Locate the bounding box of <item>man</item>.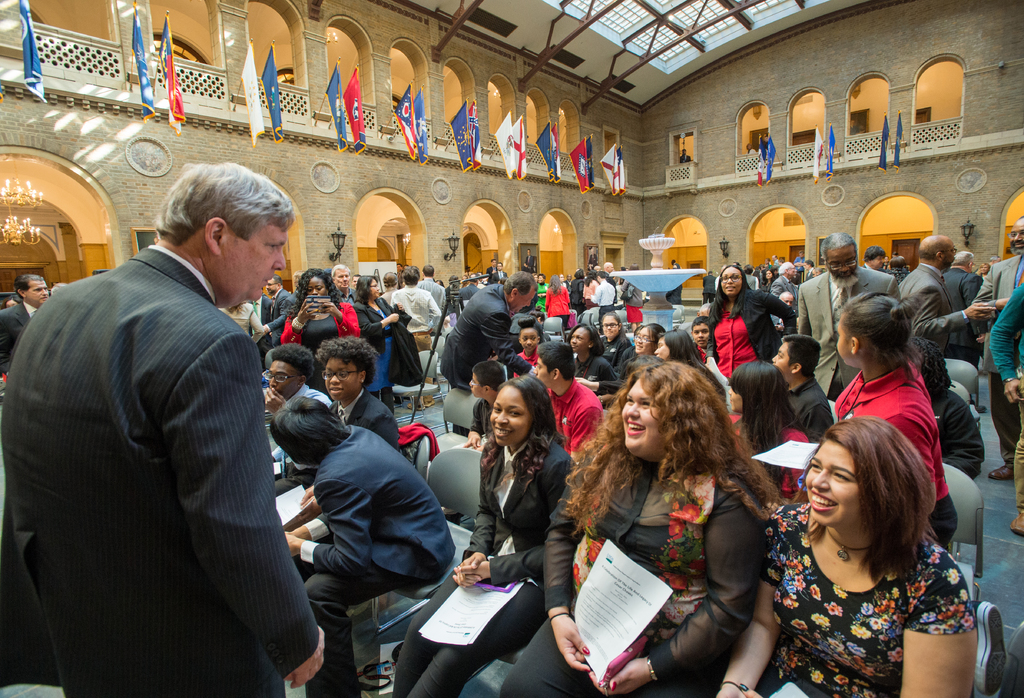
Bounding box: detection(797, 229, 902, 405).
